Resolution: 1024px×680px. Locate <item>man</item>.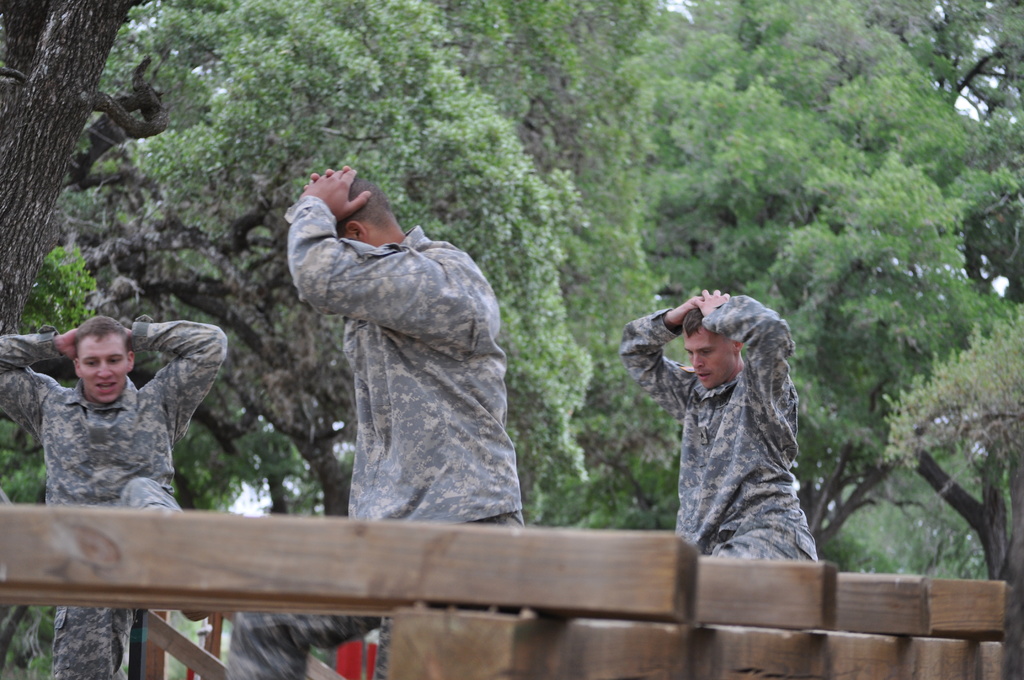
detection(615, 282, 828, 562).
